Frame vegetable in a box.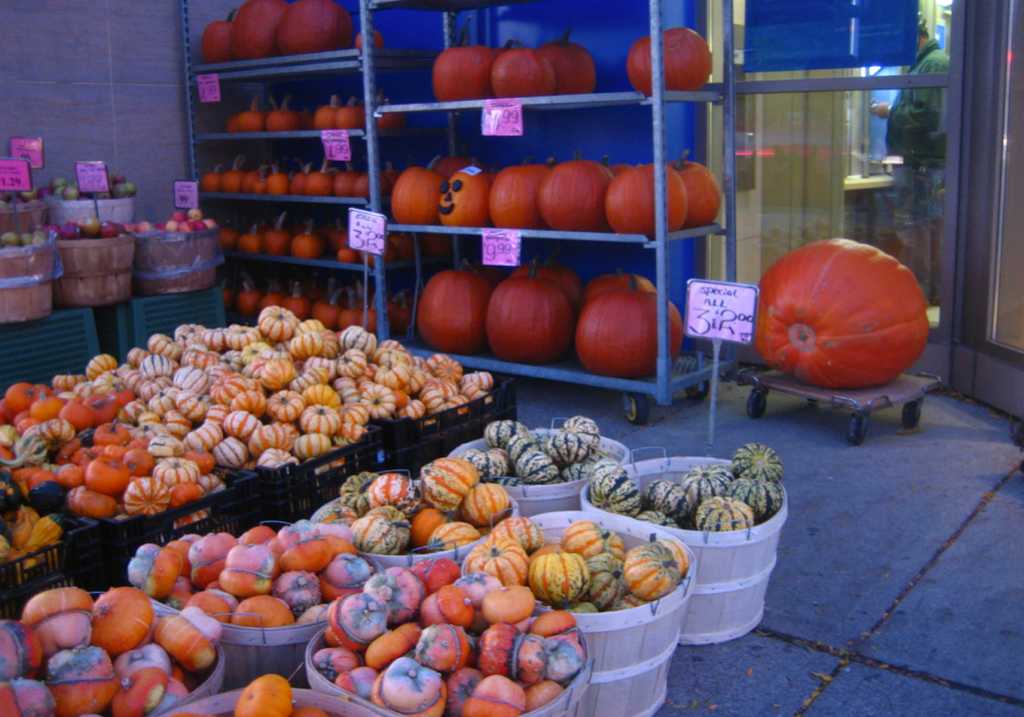
locate(380, 337, 404, 350).
